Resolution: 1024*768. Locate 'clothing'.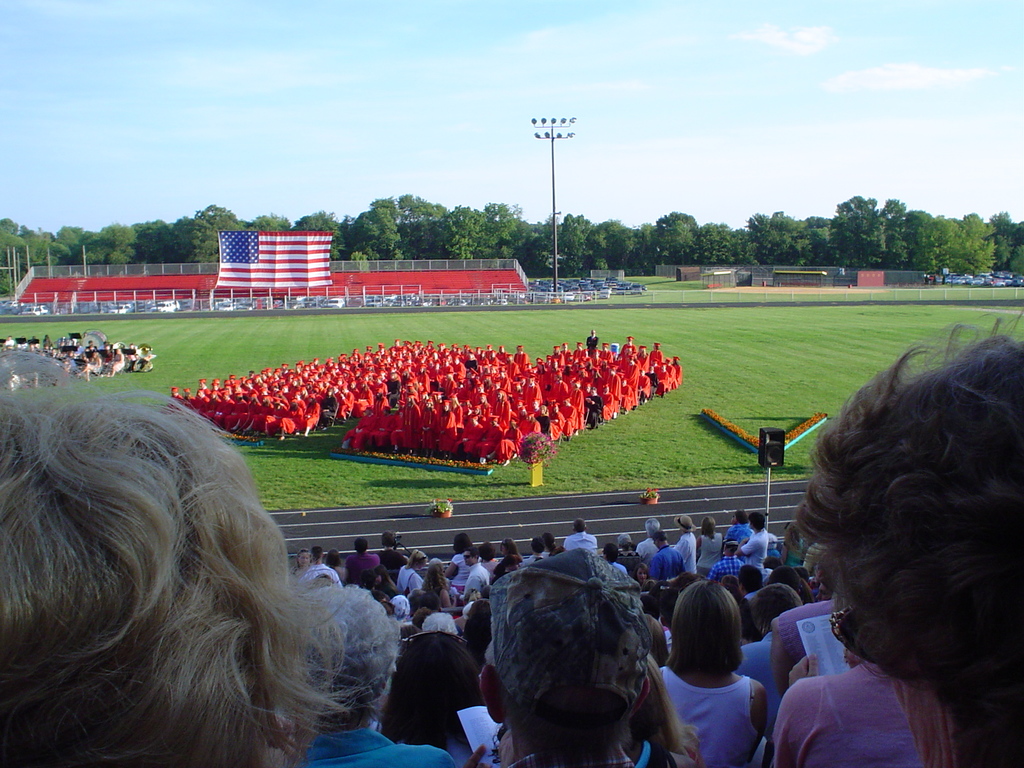
(562, 529, 599, 559).
